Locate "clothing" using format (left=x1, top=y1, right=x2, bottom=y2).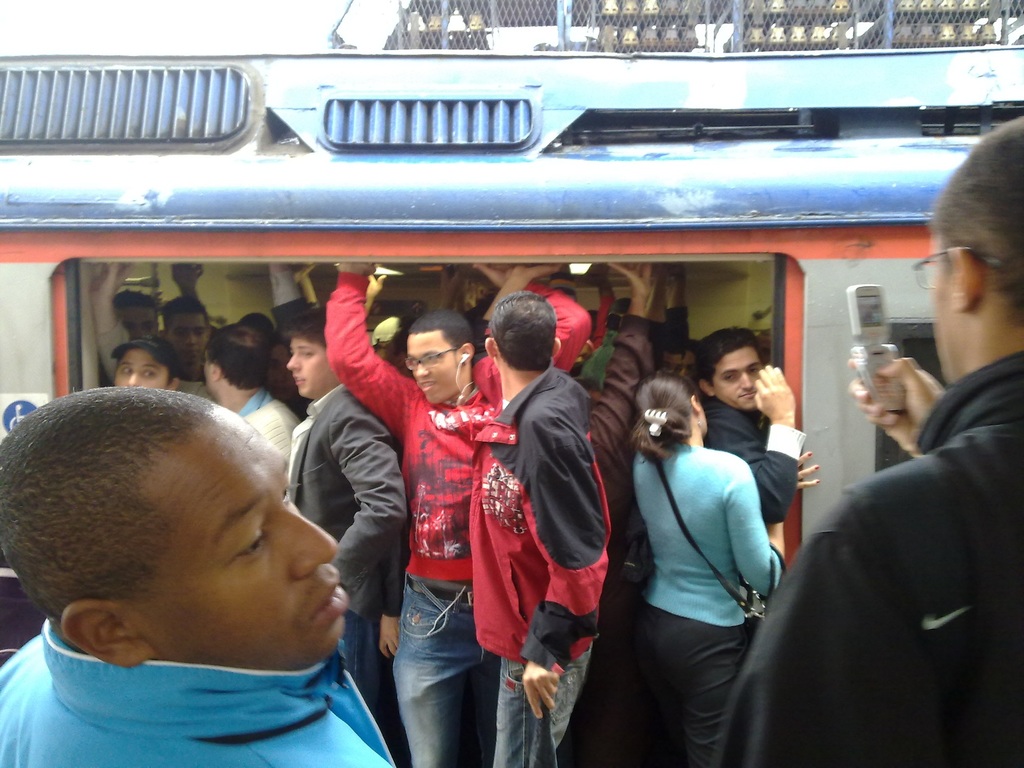
(left=582, top=316, right=657, bottom=488).
